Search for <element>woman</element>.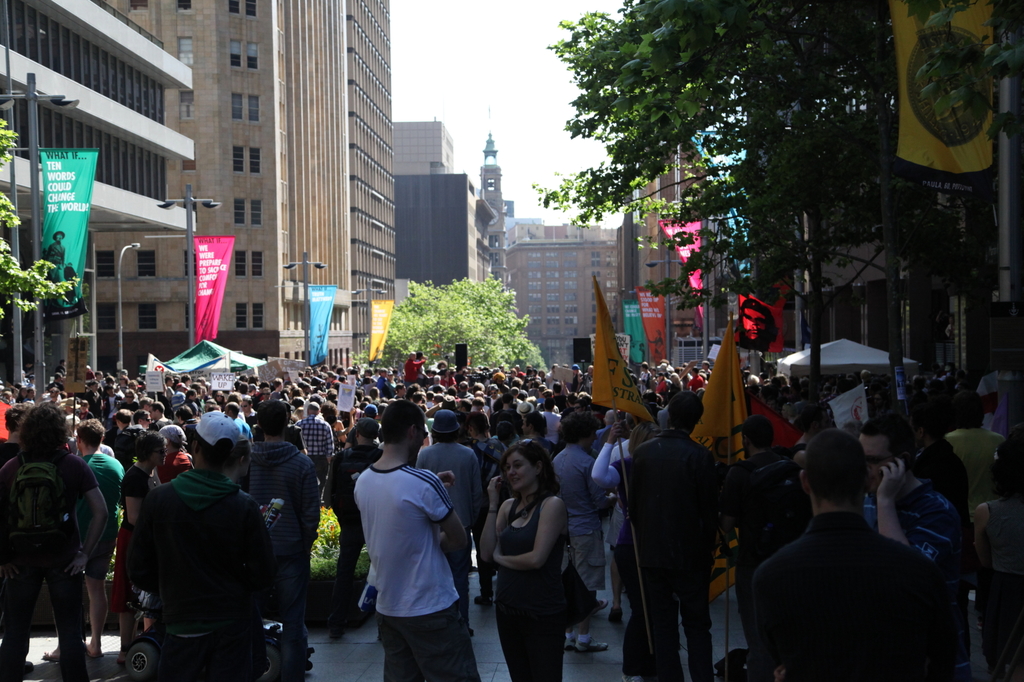
Found at {"x1": 121, "y1": 387, "x2": 141, "y2": 411}.
